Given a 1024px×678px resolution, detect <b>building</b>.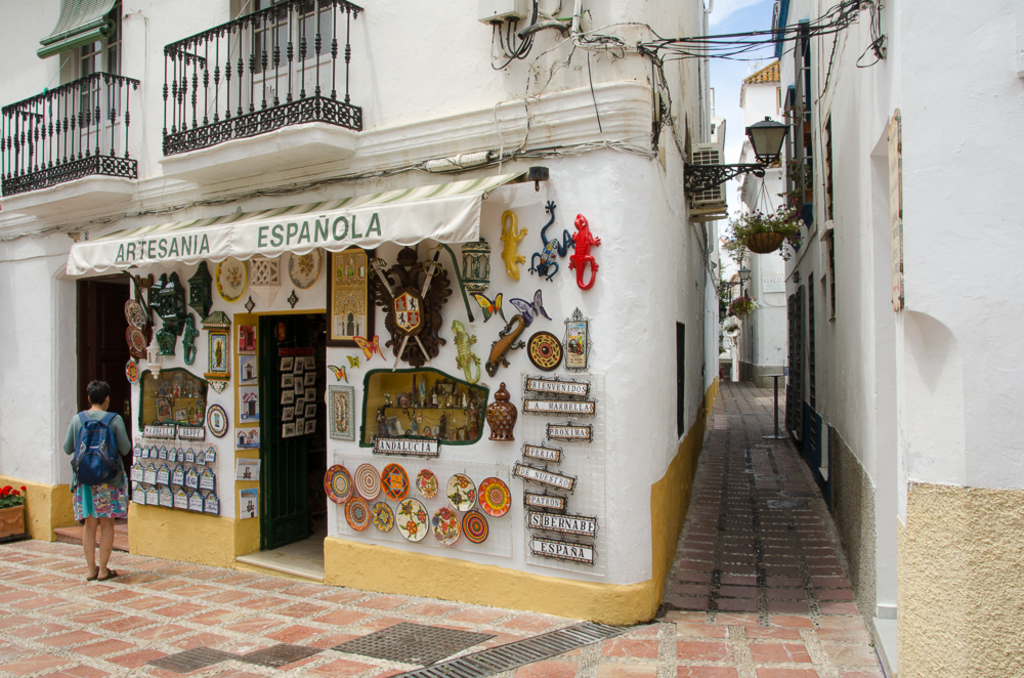
<region>0, 0, 732, 623</region>.
